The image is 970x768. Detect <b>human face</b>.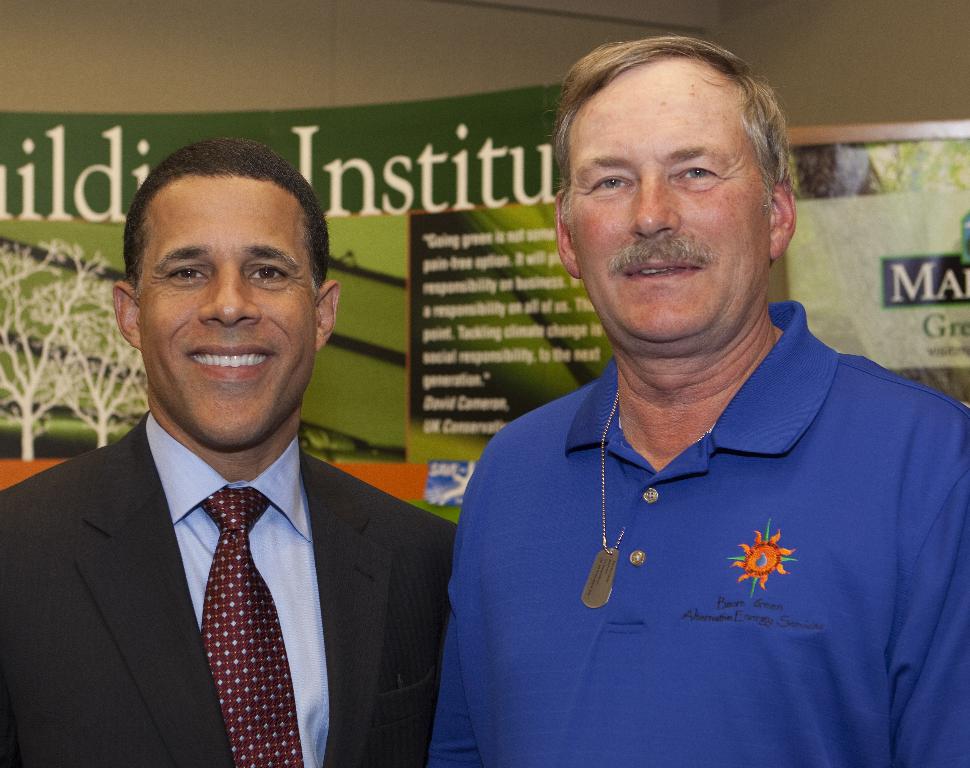
Detection: [x1=569, y1=61, x2=774, y2=349].
